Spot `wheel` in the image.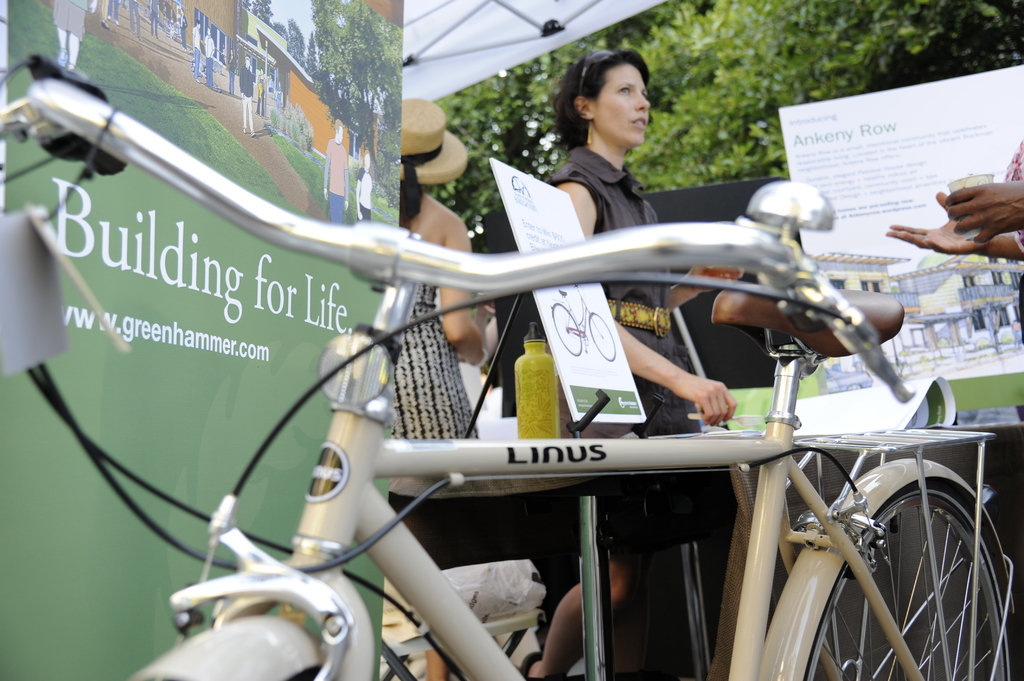
`wheel` found at crop(770, 454, 1023, 680).
